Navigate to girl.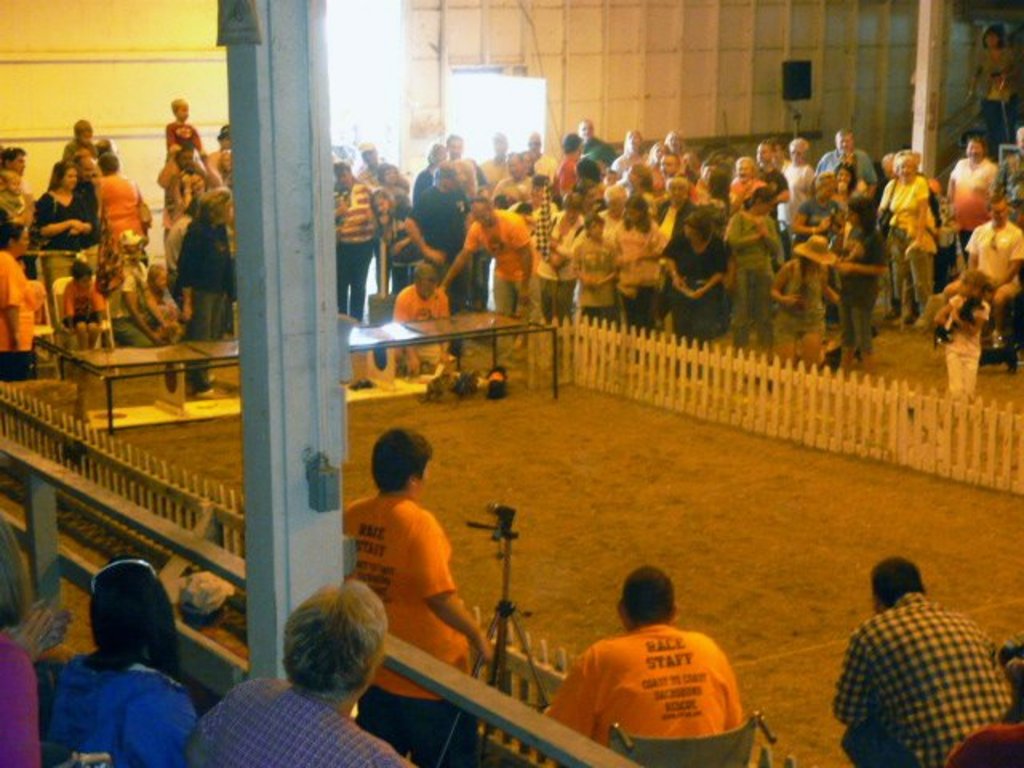
Navigation target: {"left": 379, "top": 165, "right": 419, "bottom": 216}.
